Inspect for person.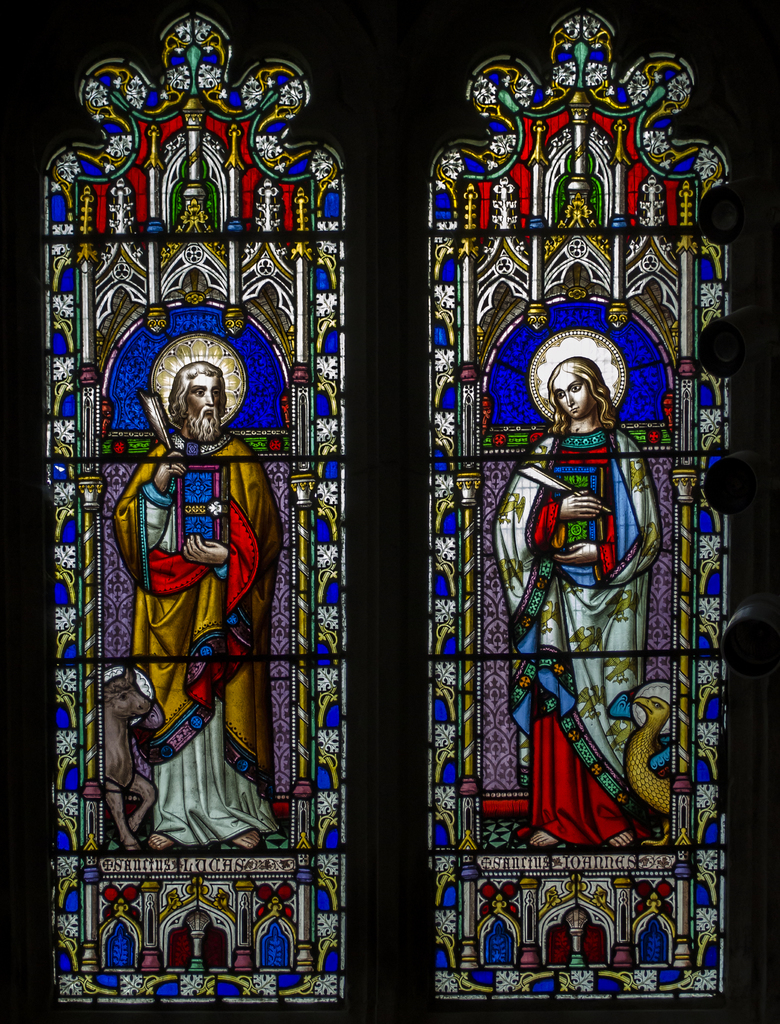
Inspection: pyautogui.locateOnScreen(483, 320, 665, 931).
